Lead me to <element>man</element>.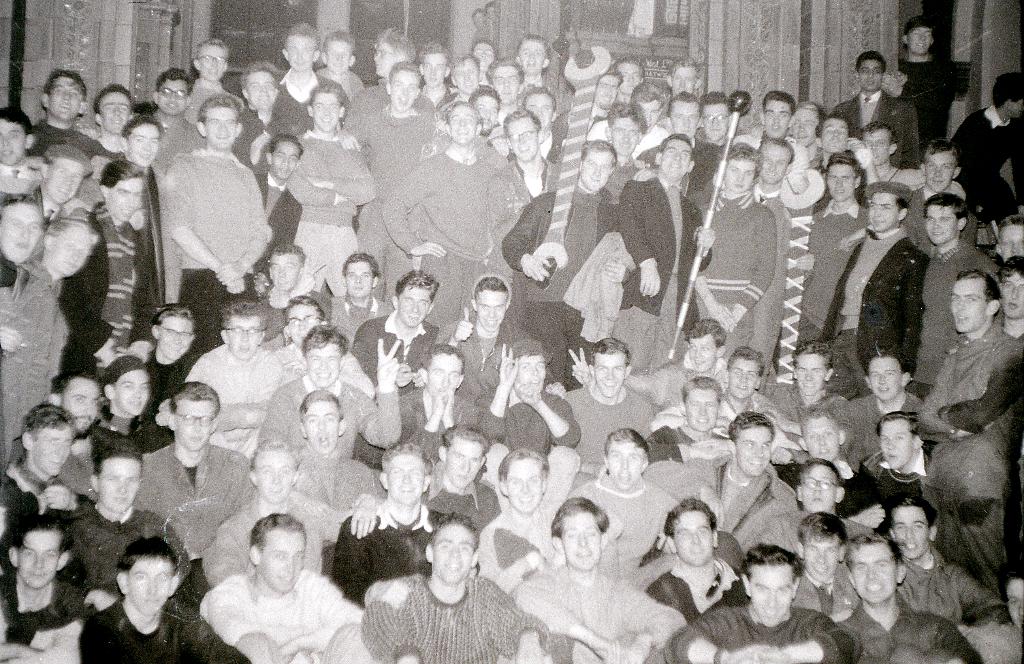
Lead to box=[329, 442, 462, 599].
